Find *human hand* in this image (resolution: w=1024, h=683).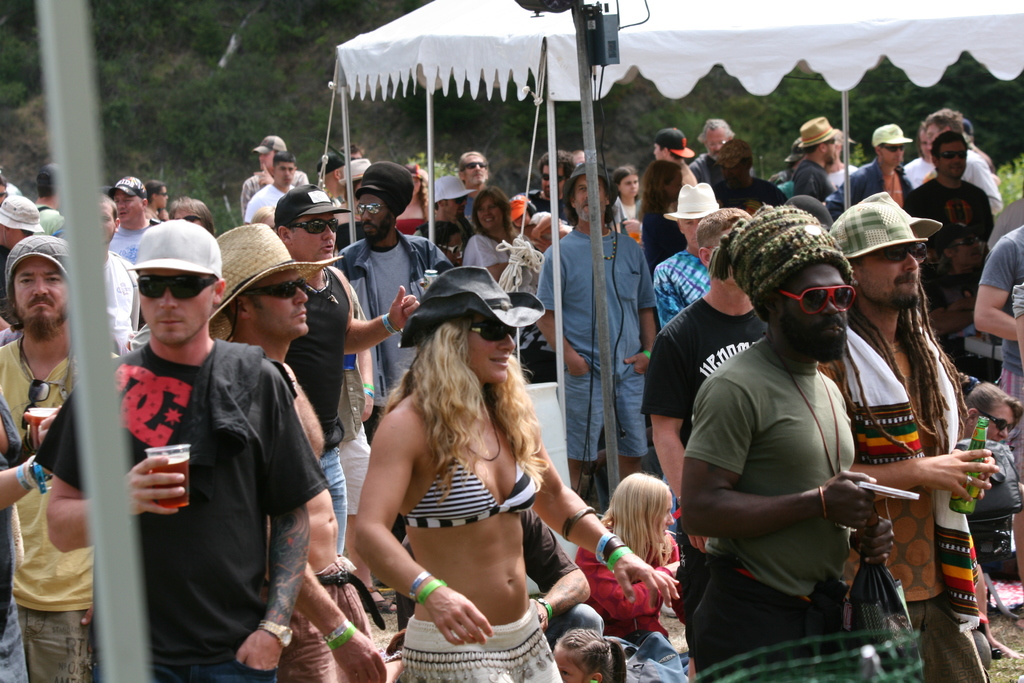
bbox=[662, 561, 679, 579].
